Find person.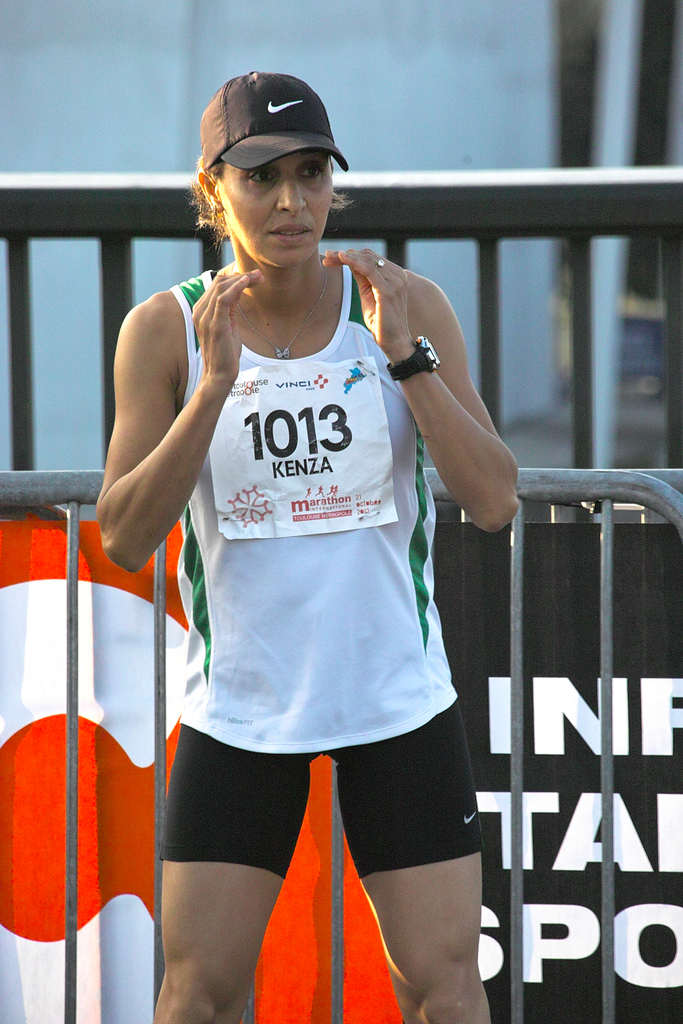
{"left": 91, "top": 74, "right": 522, "bottom": 1023}.
